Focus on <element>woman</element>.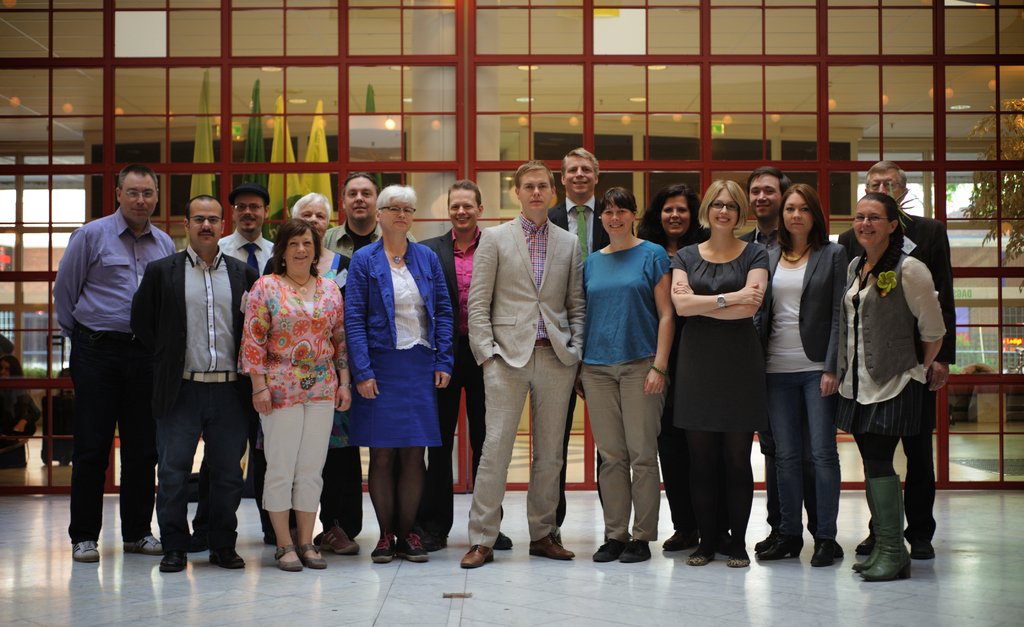
Focused at 343,186,454,562.
